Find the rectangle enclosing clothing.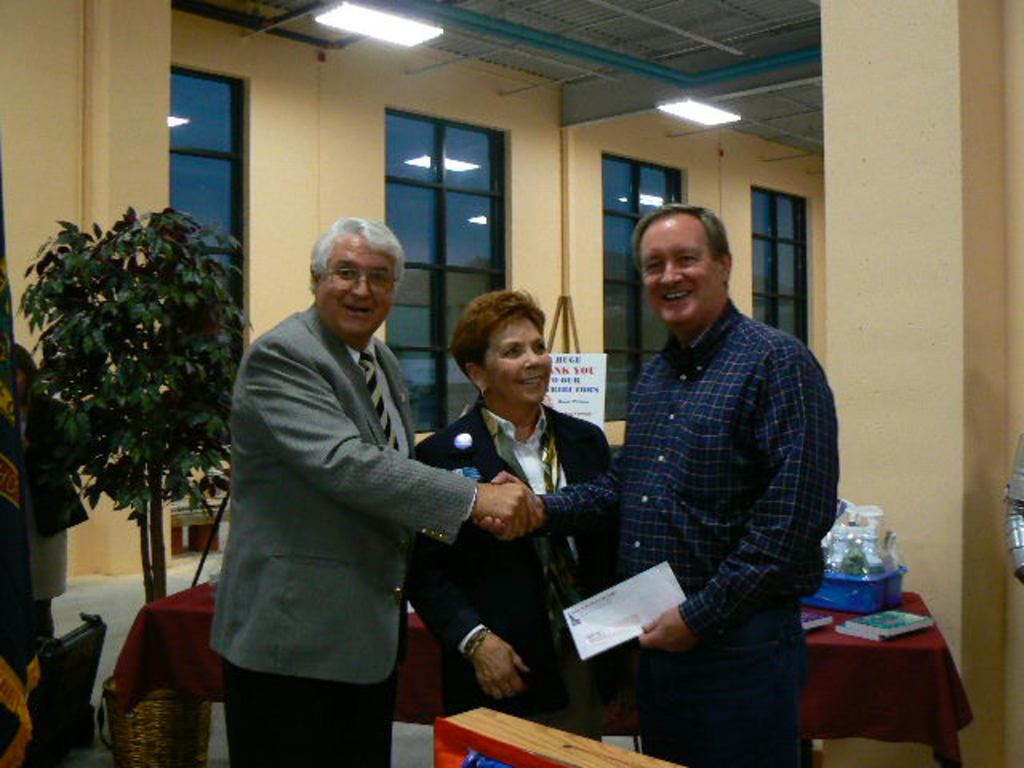
<region>538, 298, 840, 766</region>.
